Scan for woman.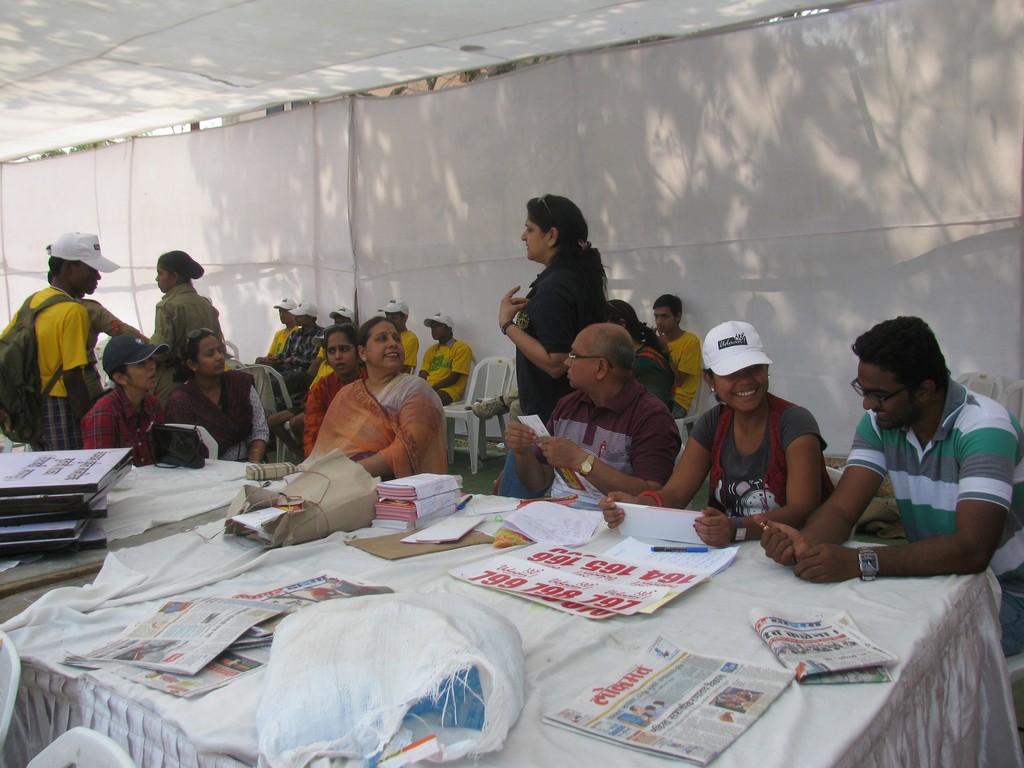
Scan result: {"x1": 165, "y1": 328, "x2": 266, "y2": 459}.
